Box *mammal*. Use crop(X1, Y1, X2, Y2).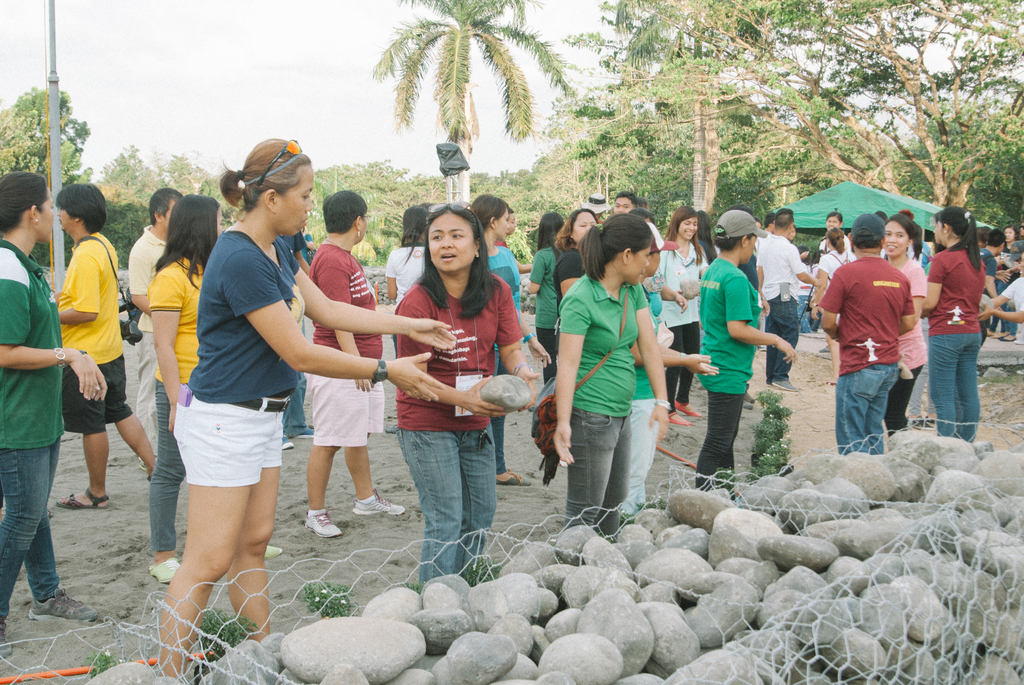
crop(301, 188, 404, 538).
